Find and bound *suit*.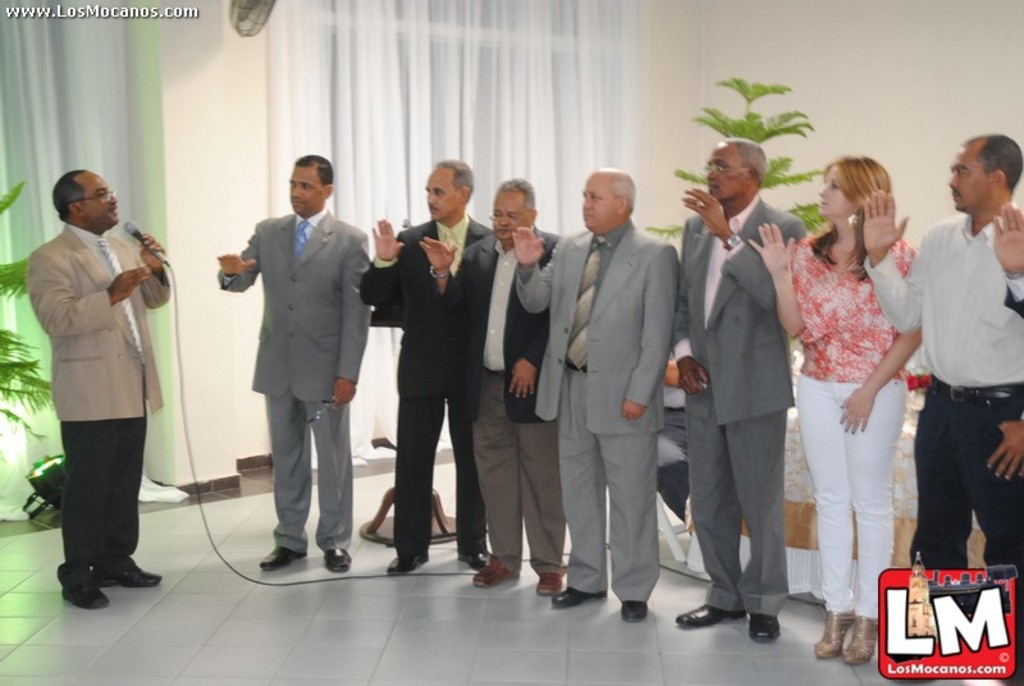
Bound: left=20, top=223, right=170, bottom=580.
